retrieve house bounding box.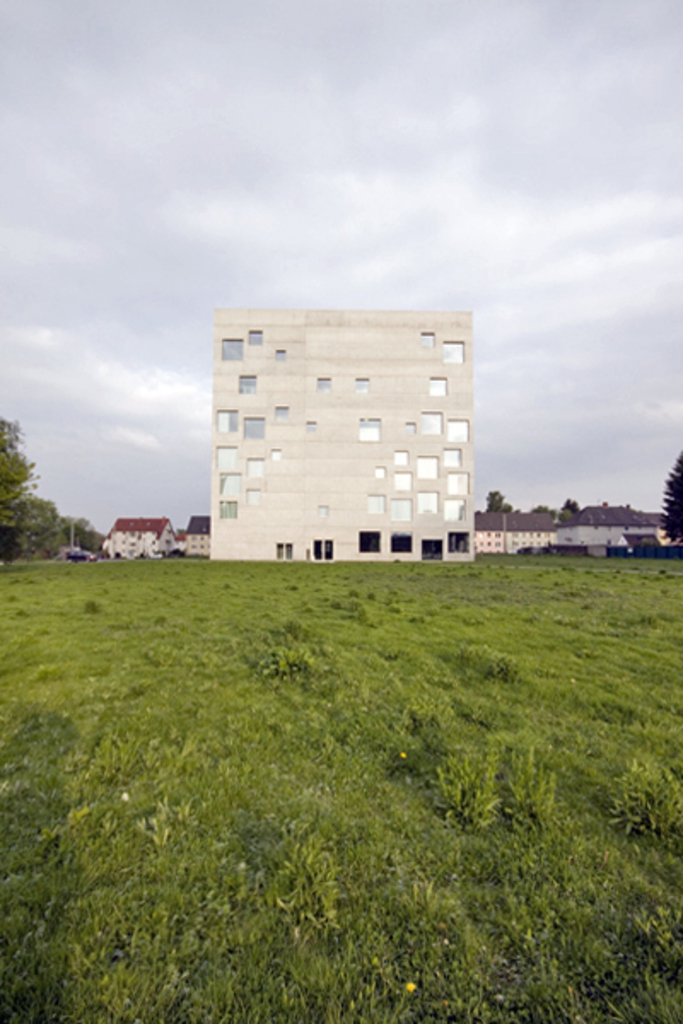
Bounding box: 464 509 657 560.
